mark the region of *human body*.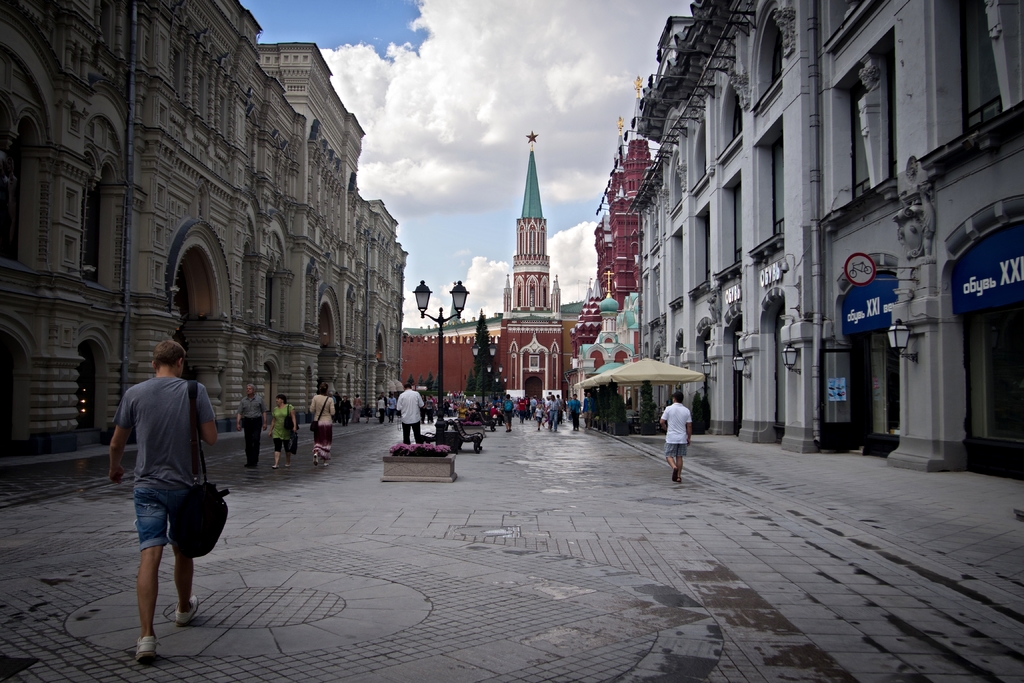
Region: x1=306, y1=394, x2=336, y2=466.
